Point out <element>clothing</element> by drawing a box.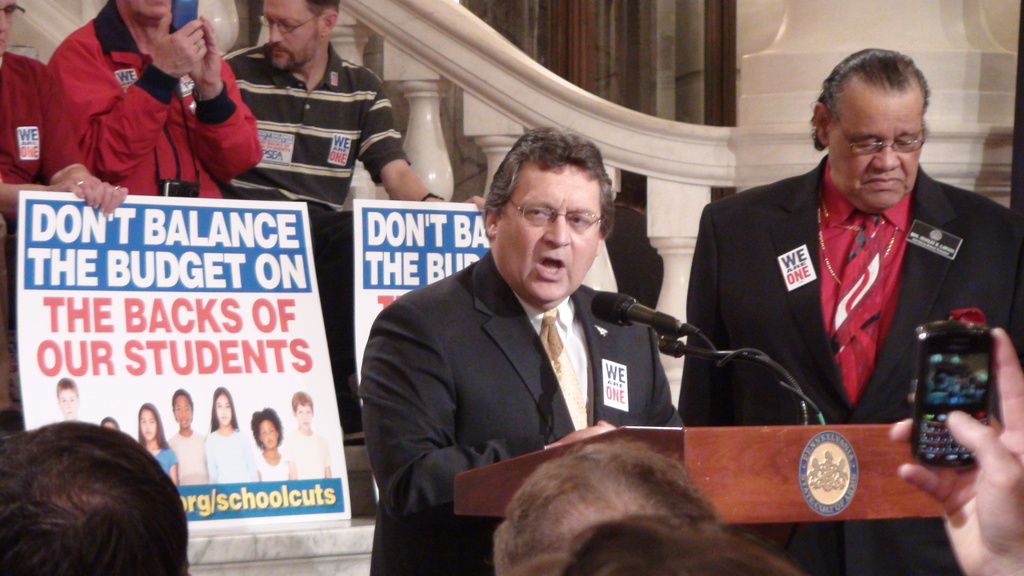
356/246/682/575.
